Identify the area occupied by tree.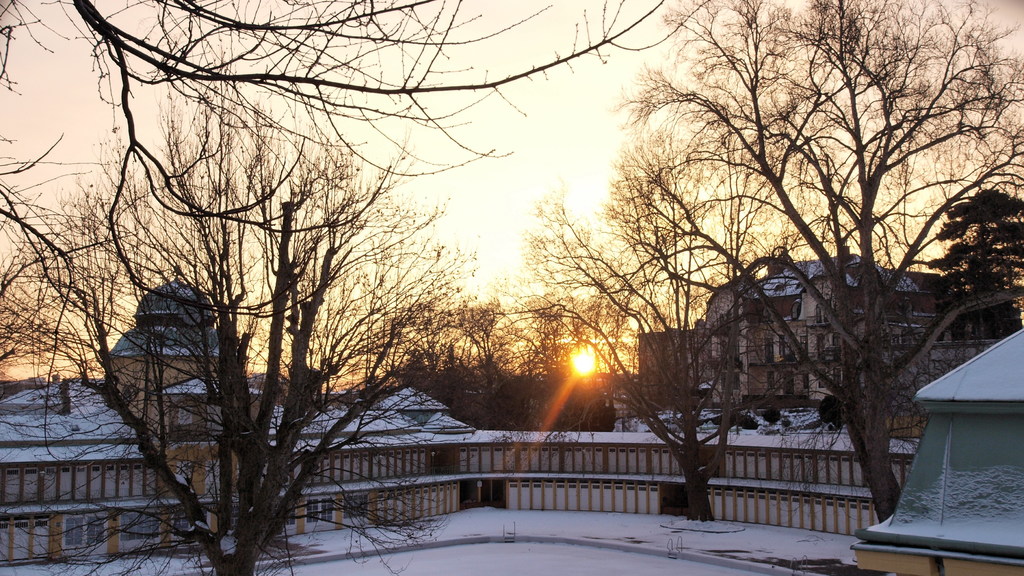
Area: bbox=[0, 0, 508, 575].
